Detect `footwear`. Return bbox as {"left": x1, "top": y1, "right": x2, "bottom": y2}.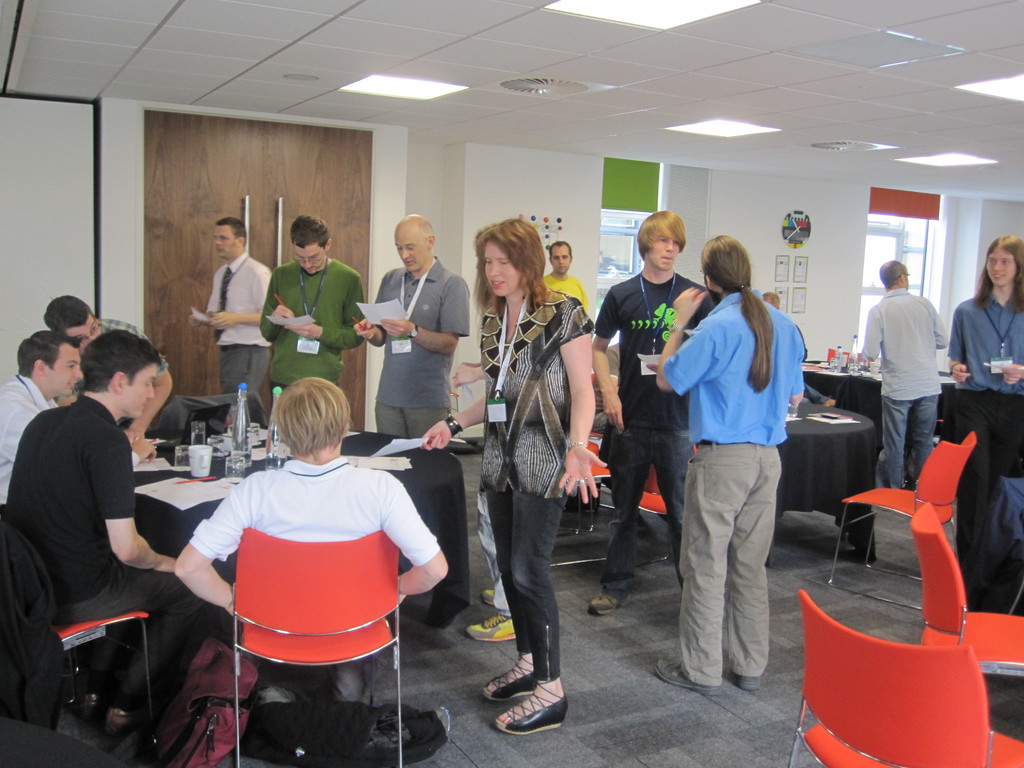
{"left": 483, "top": 651, "right": 536, "bottom": 708}.
